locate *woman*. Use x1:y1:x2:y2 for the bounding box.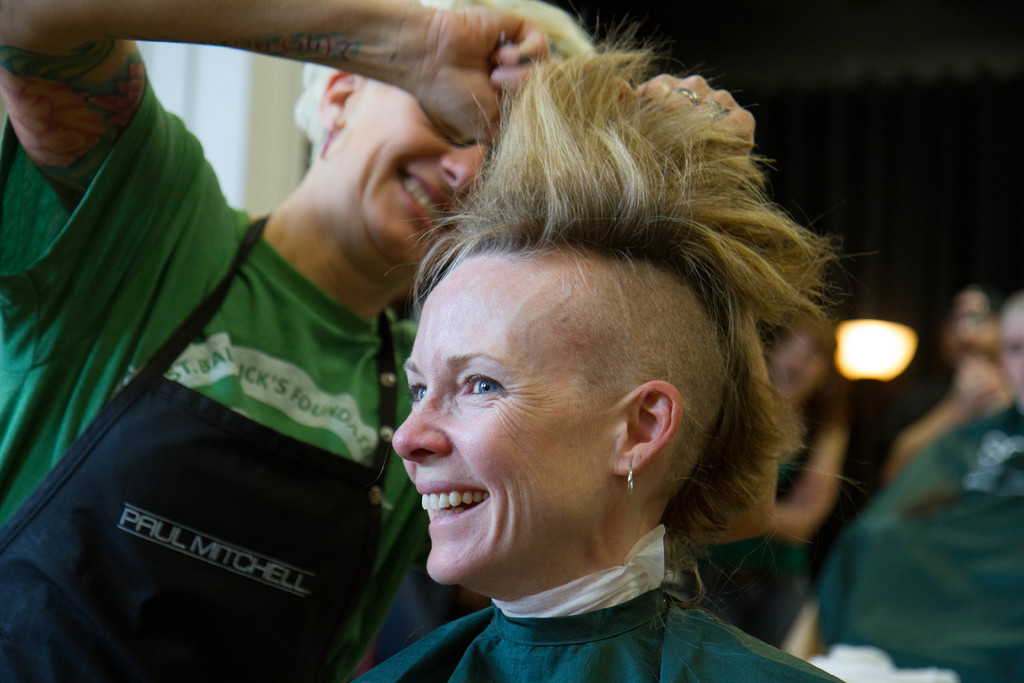
346:33:862:682.
